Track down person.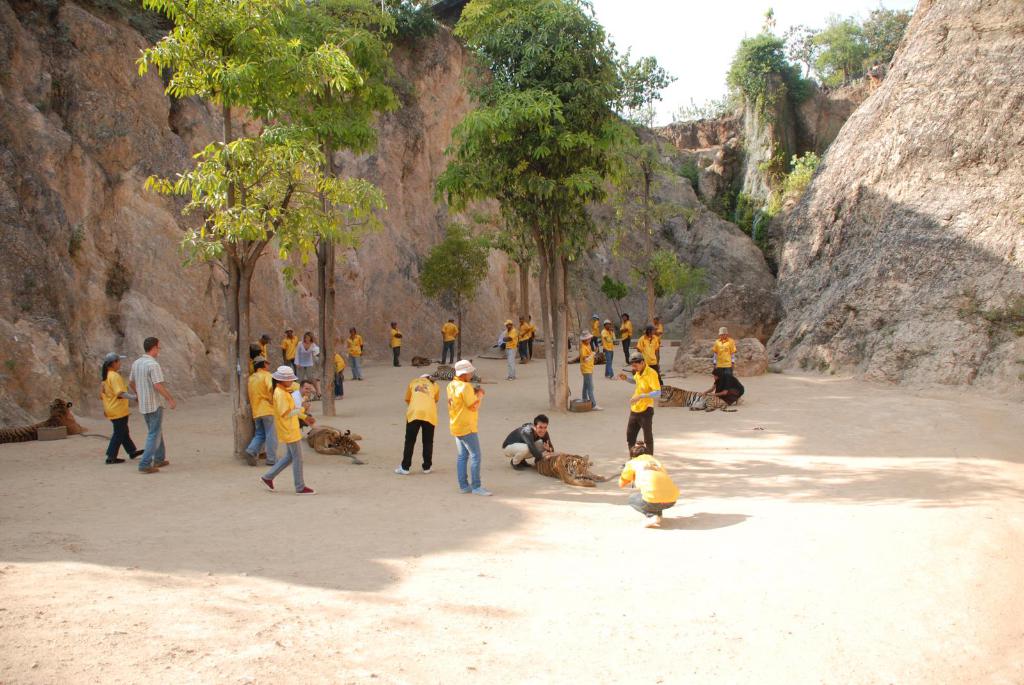
Tracked to (244, 361, 275, 464).
